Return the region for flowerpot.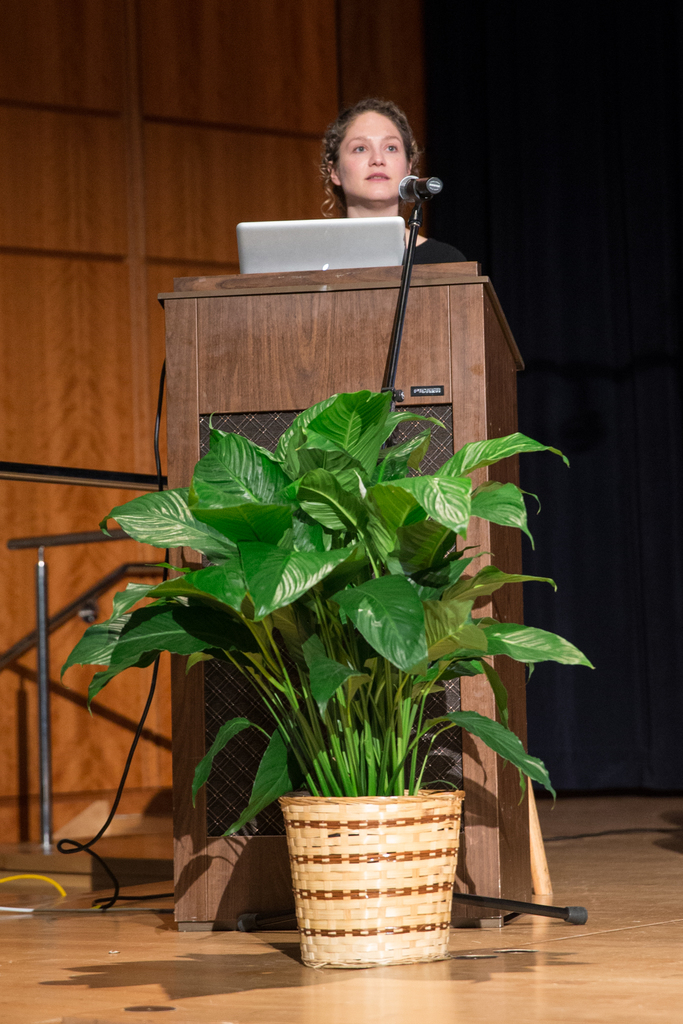
<box>274,805,500,970</box>.
